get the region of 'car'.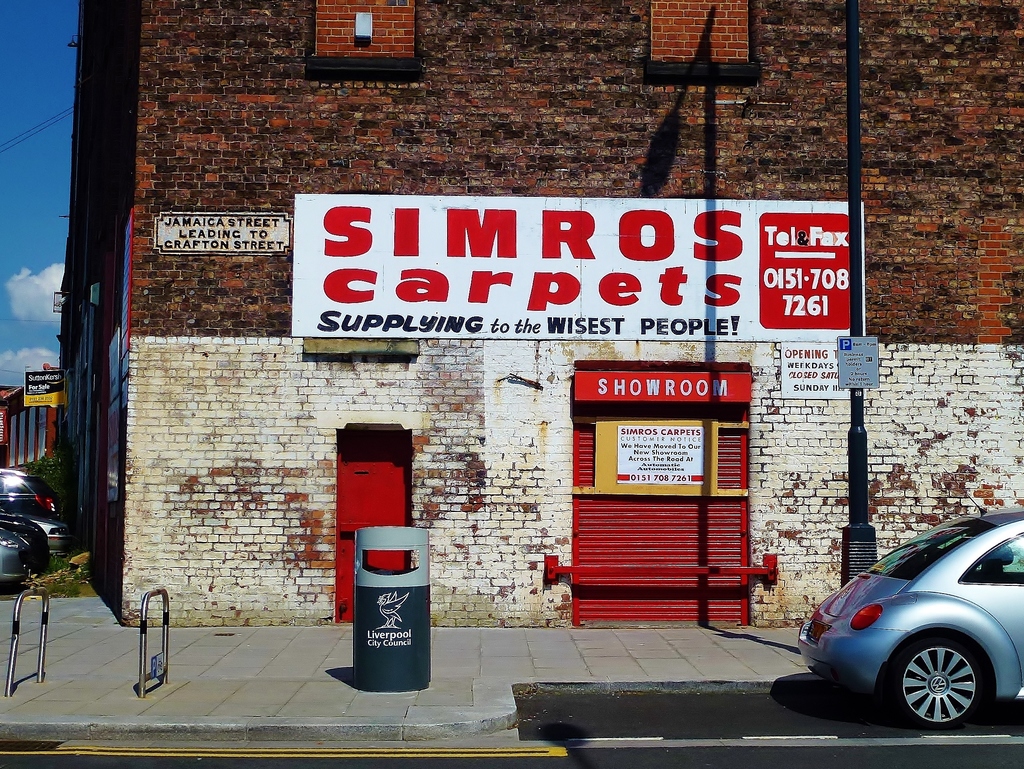
0:465:65:519.
